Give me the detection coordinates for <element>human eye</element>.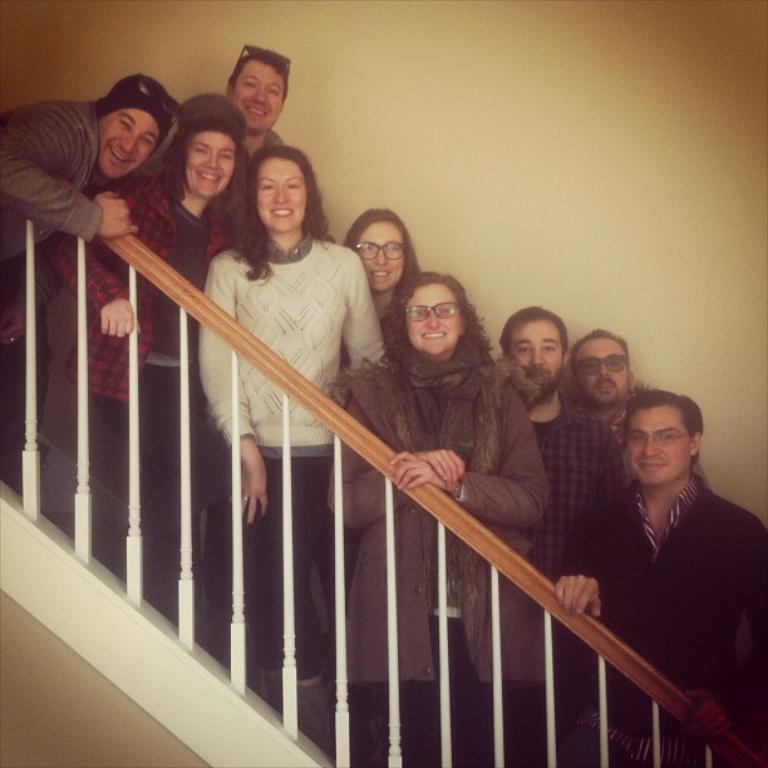
bbox=(607, 358, 624, 370).
